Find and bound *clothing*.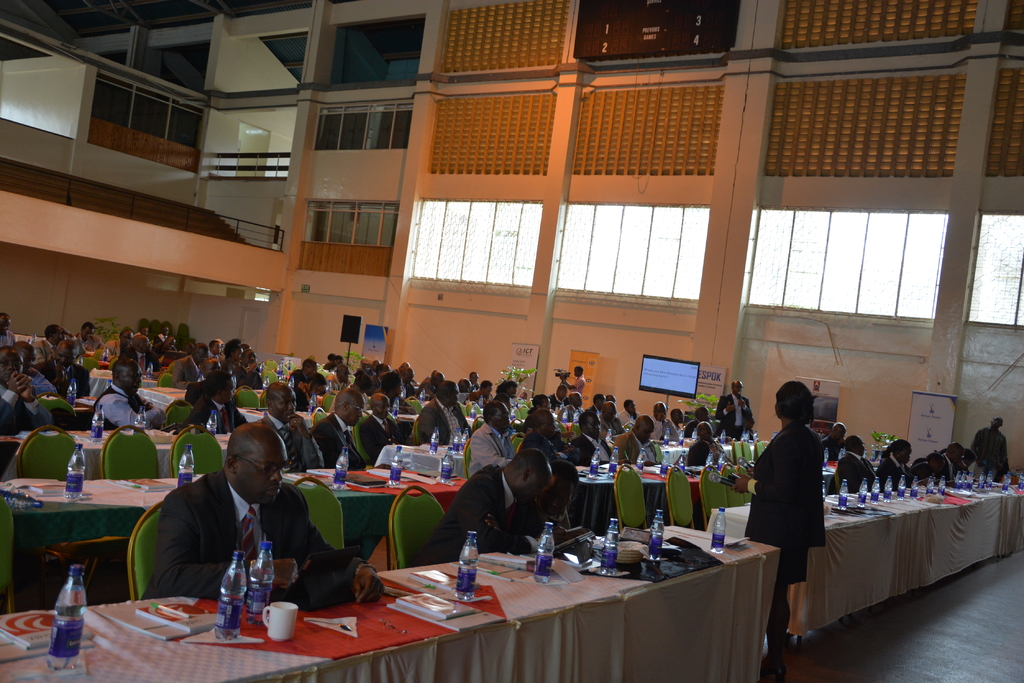
Bound: 327, 362, 336, 372.
